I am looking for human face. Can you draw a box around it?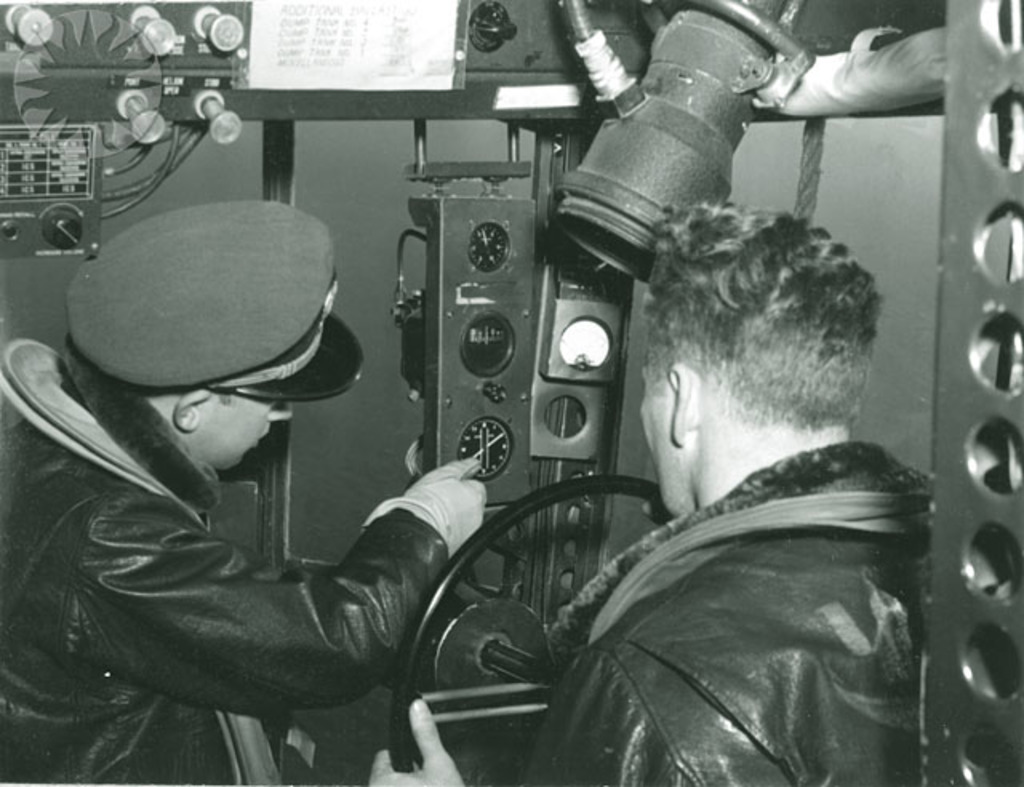
Sure, the bounding box is 186,390,294,470.
